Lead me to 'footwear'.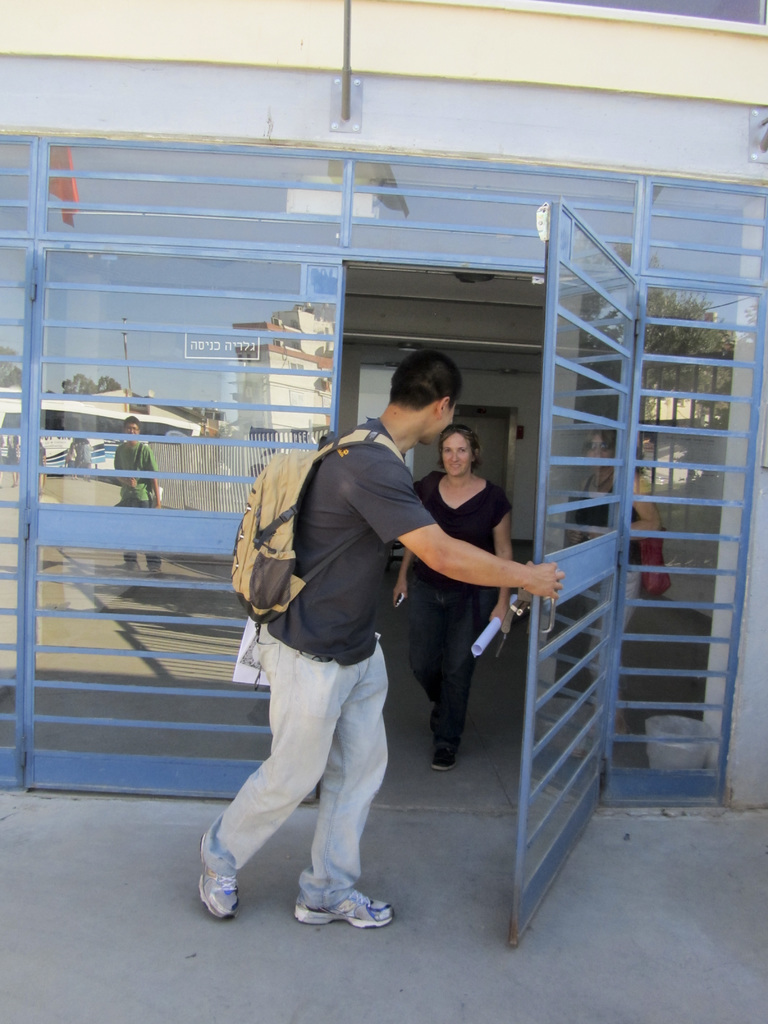
Lead to left=198, top=832, right=240, bottom=916.
